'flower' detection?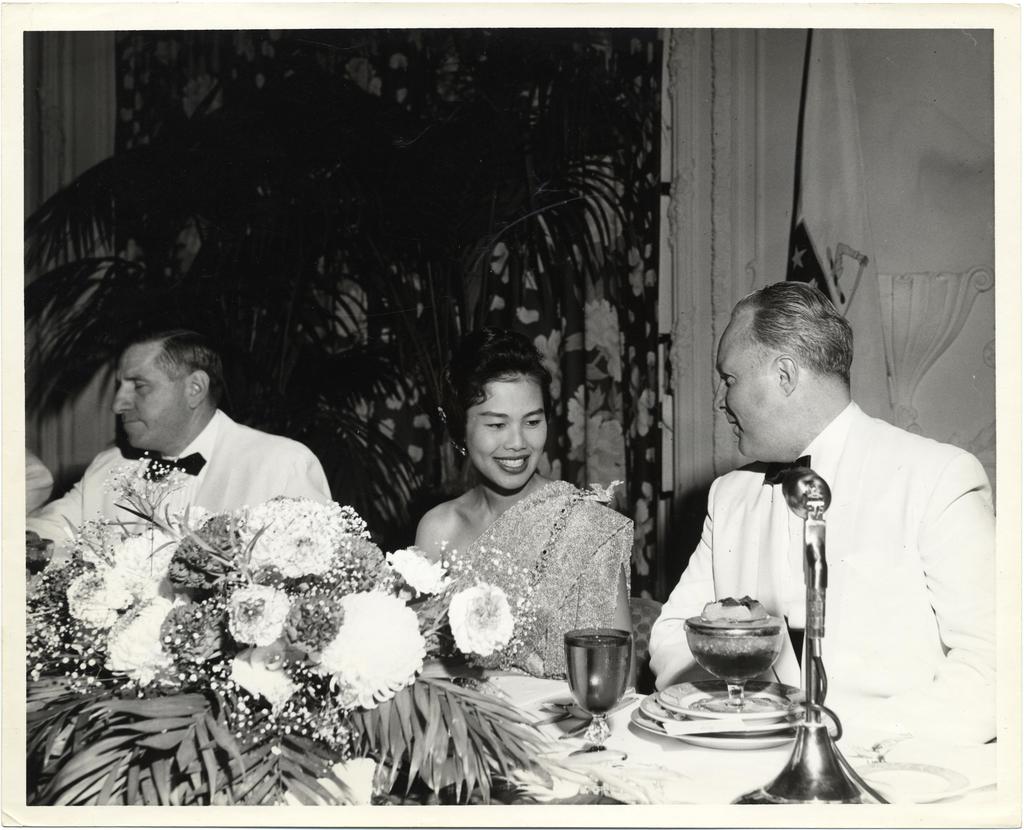
locate(227, 580, 291, 647)
